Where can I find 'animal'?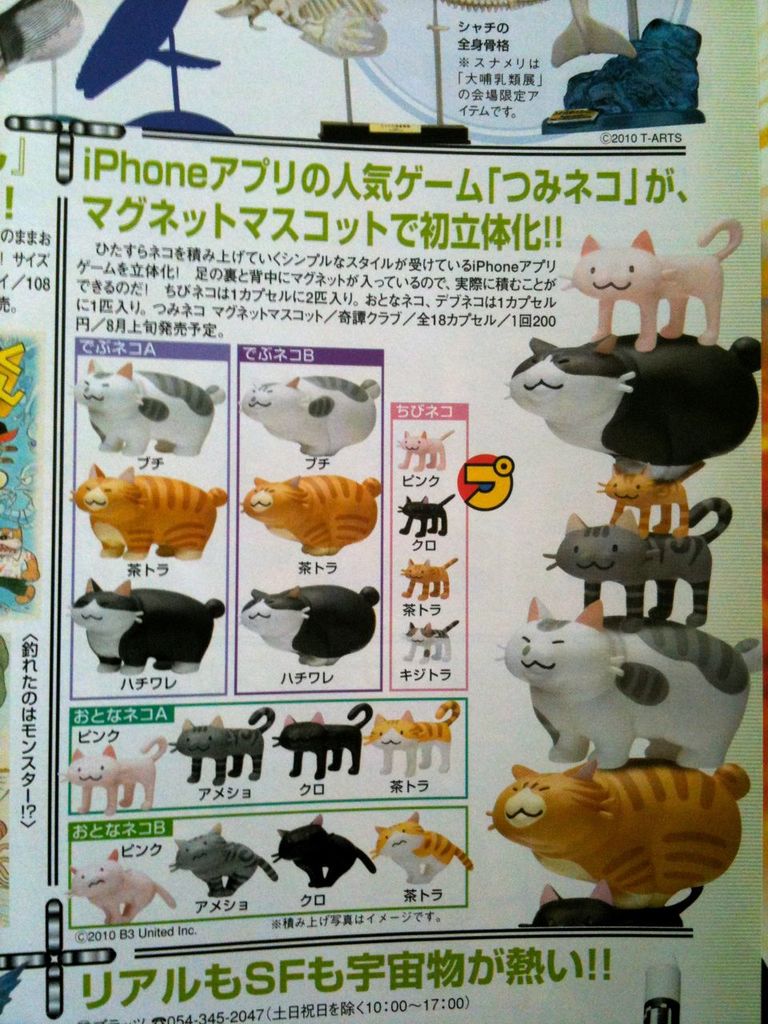
You can find it at detection(66, 357, 225, 454).
